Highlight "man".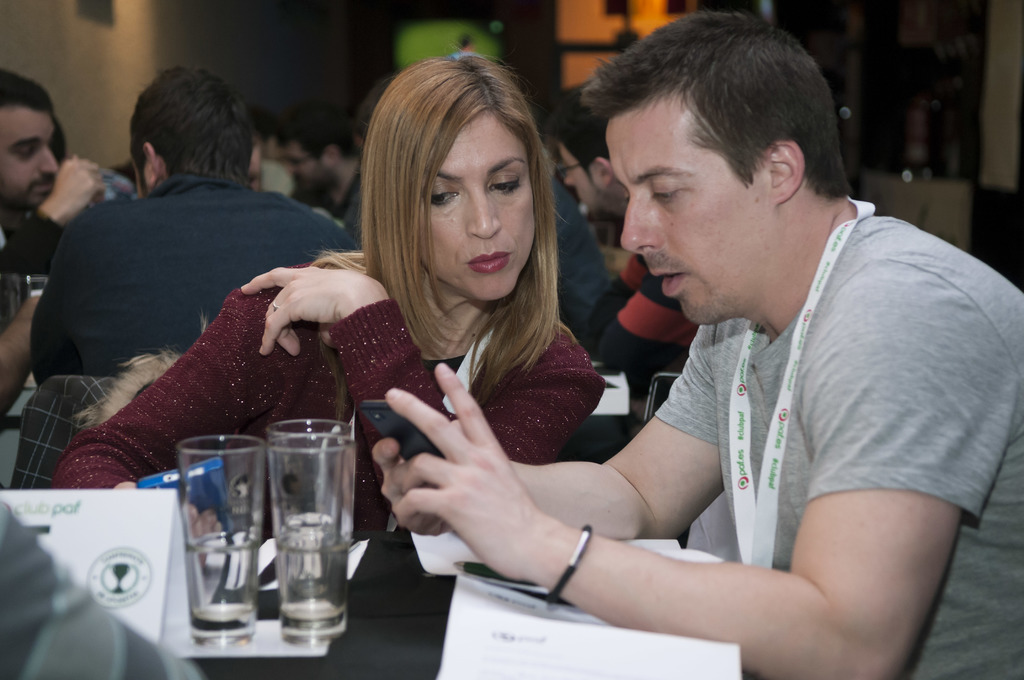
Highlighted region: box(0, 67, 113, 428).
